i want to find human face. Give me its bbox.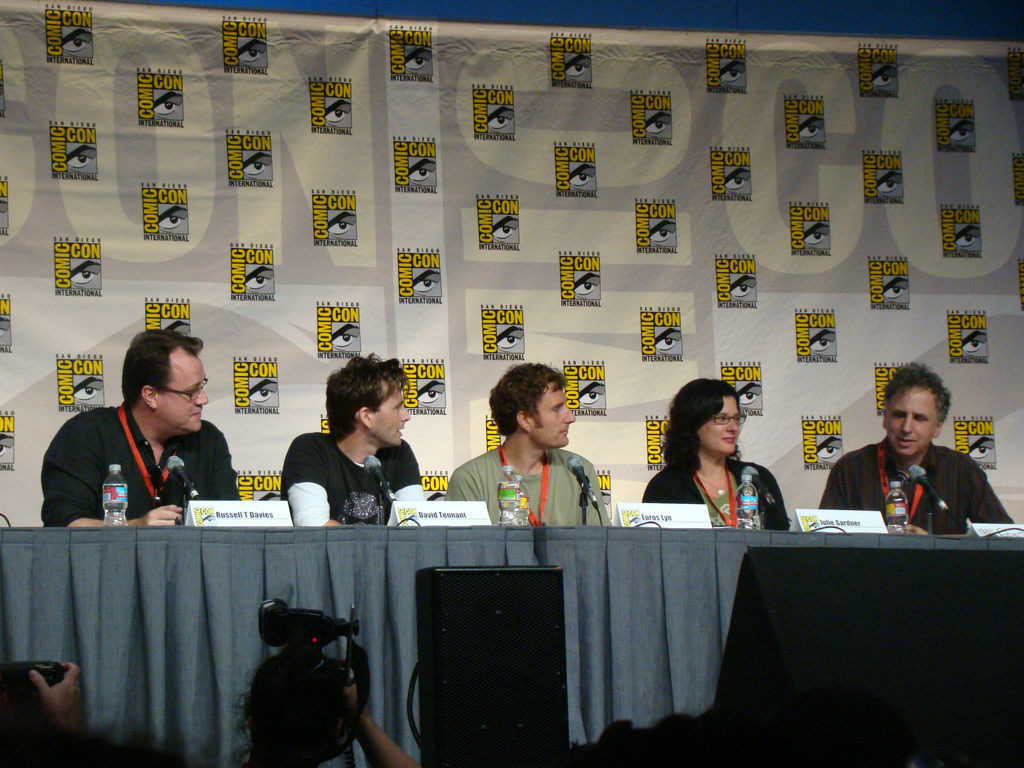
rect(159, 341, 211, 434).
